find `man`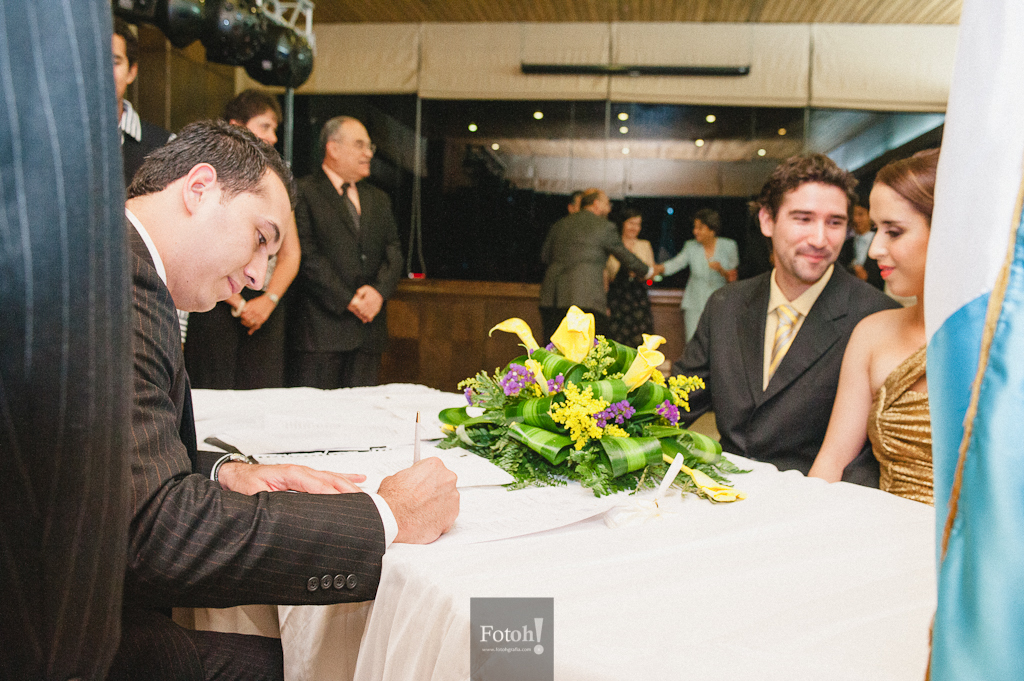
{"x1": 117, "y1": 27, "x2": 176, "y2": 186}
